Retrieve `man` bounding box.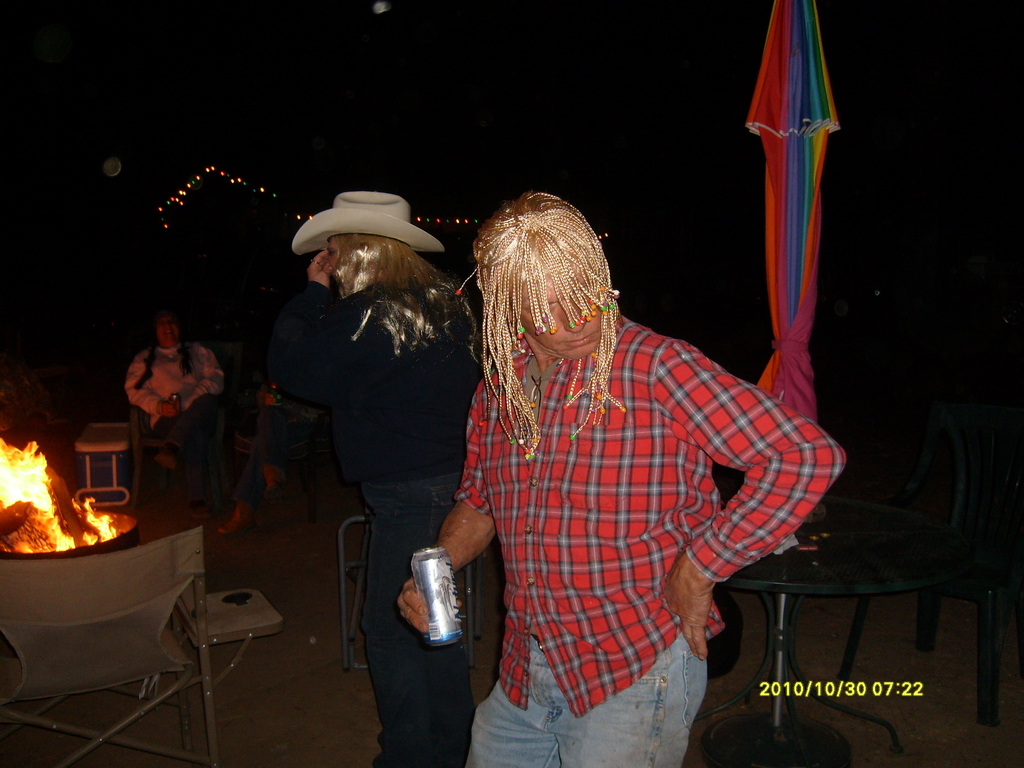
Bounding box: locate(398, 191, 851, 767).
